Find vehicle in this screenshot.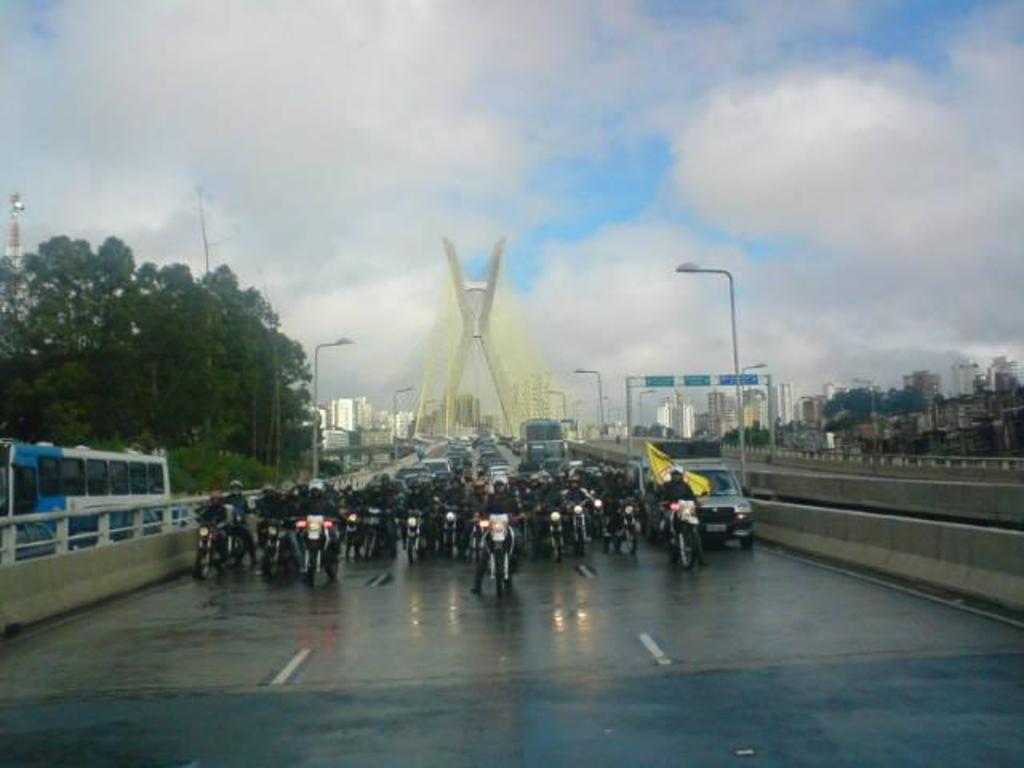
The bounding box for vehicle is [x1=11, y1=522, x2=54, y2=568].
